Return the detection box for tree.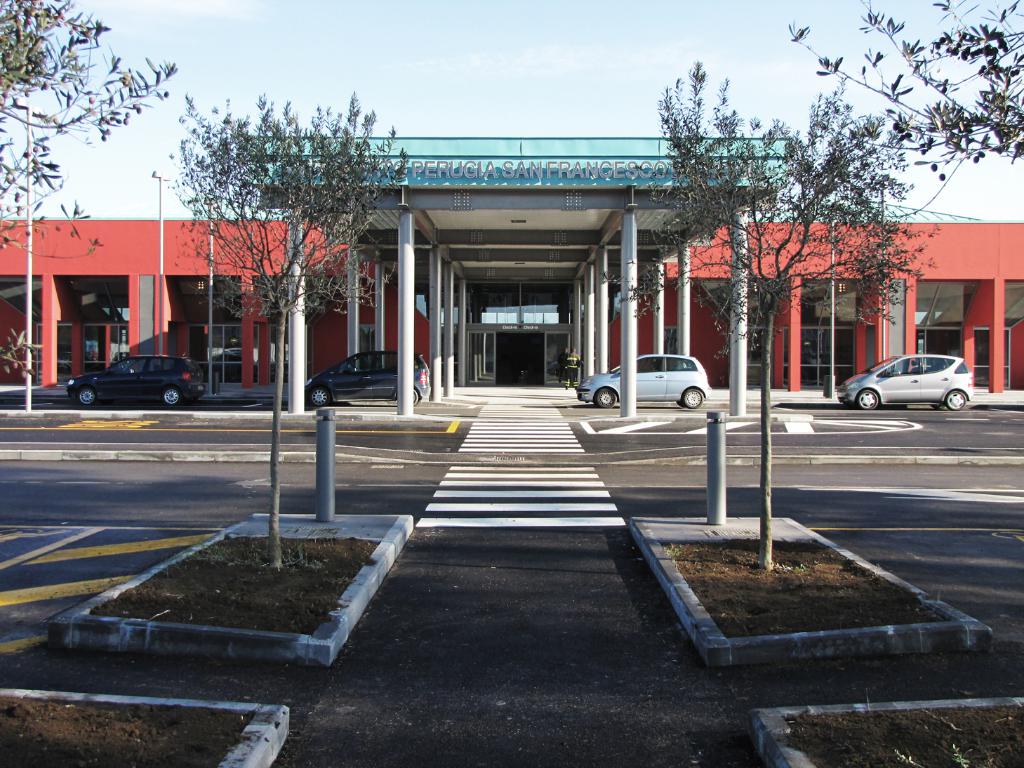
crop(581, 55, 962, 580).
